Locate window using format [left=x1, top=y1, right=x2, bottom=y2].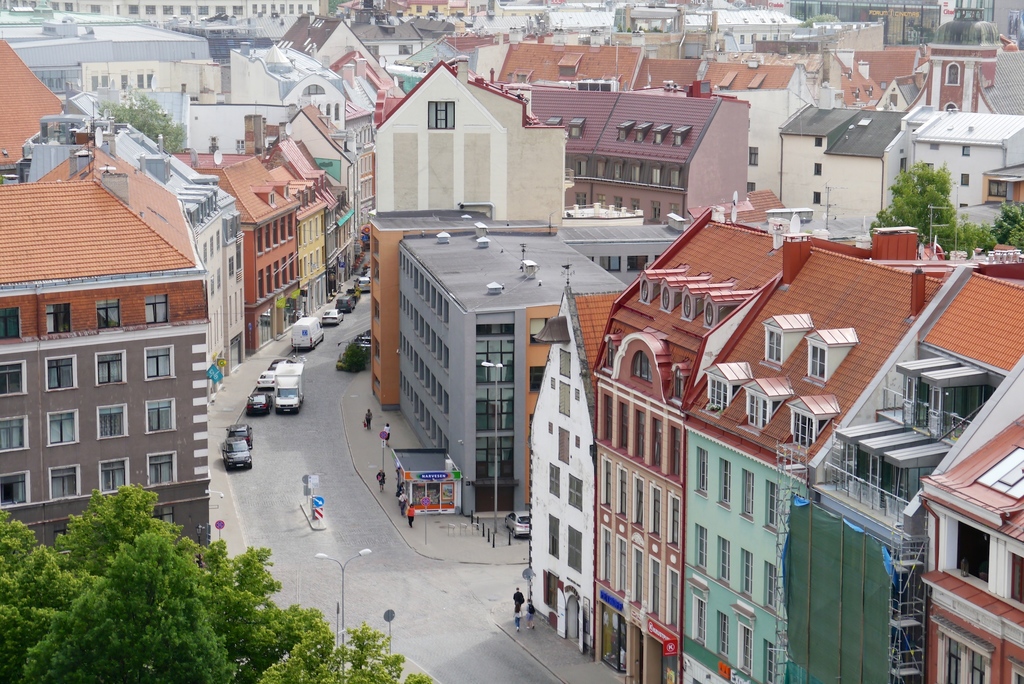
[left=545, top=461, right=561, bottom=491].
